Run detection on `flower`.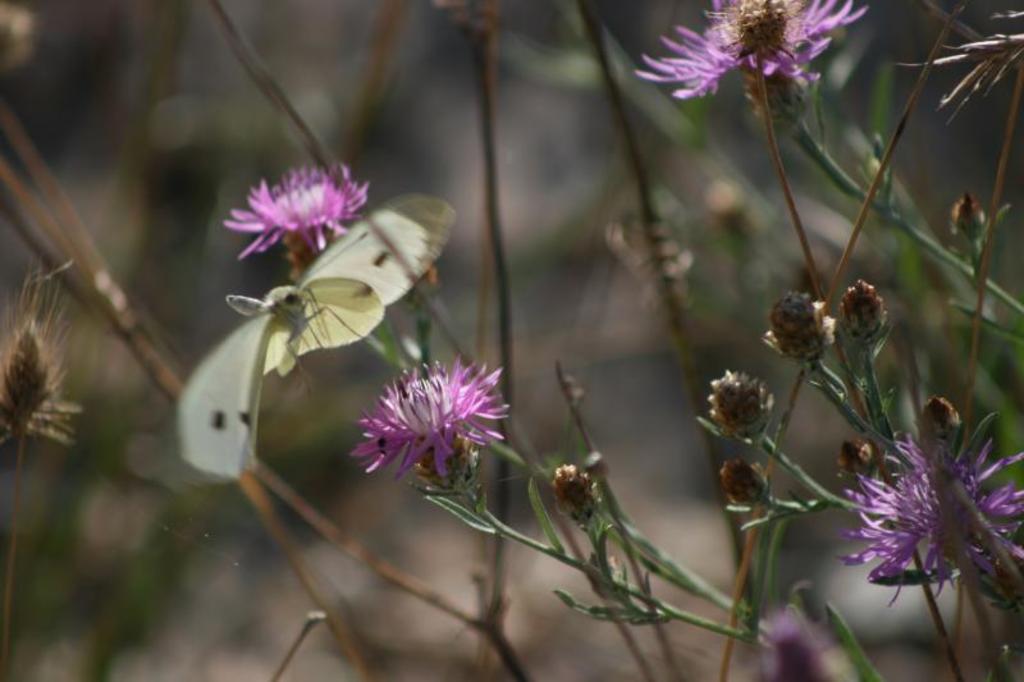
Result: region(635, 0, 864, 101).
